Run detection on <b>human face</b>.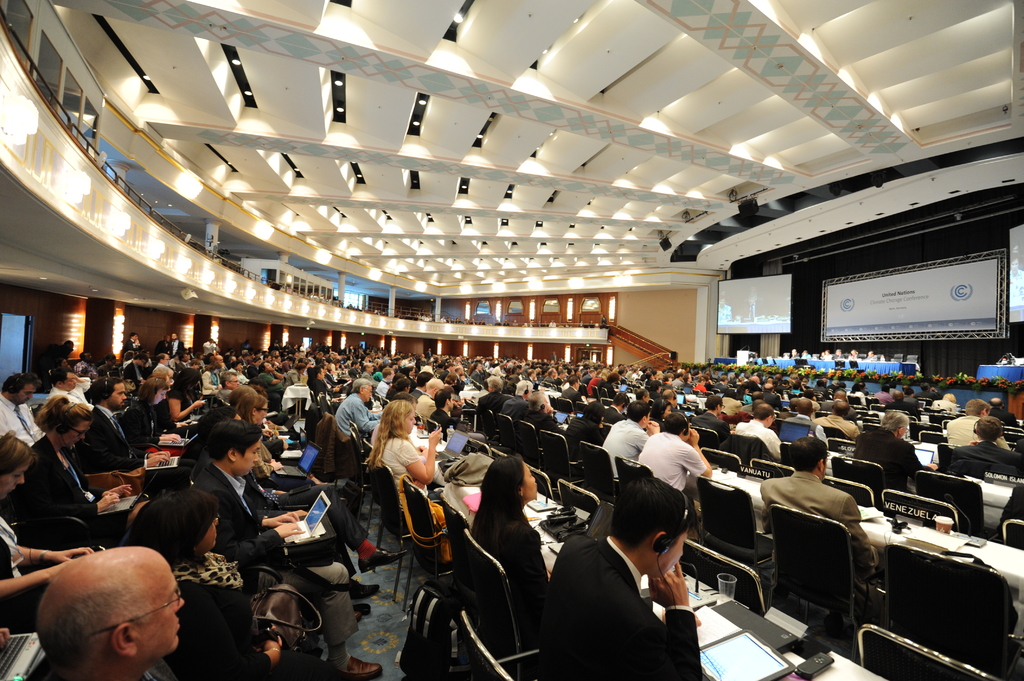
Result: {"left": 1, "top": 457, "right": 33, "bottom": 495}.
